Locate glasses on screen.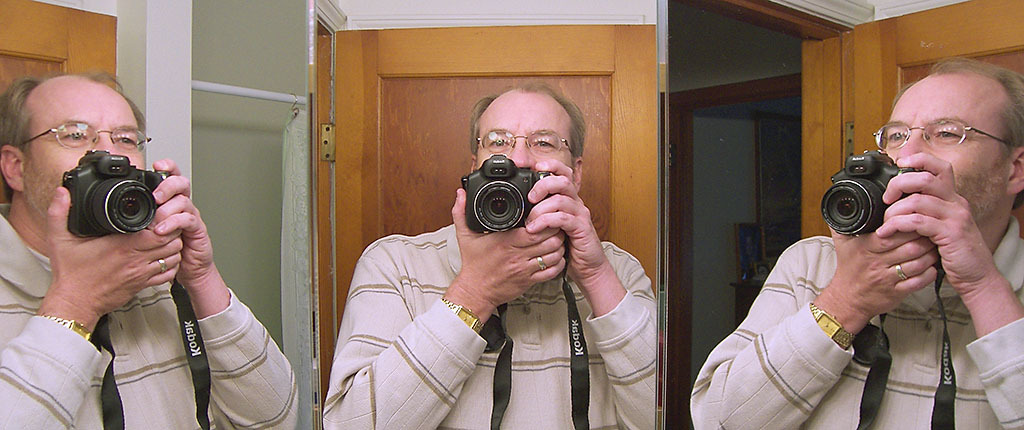
On screen at [17, 112, 155, 154].
